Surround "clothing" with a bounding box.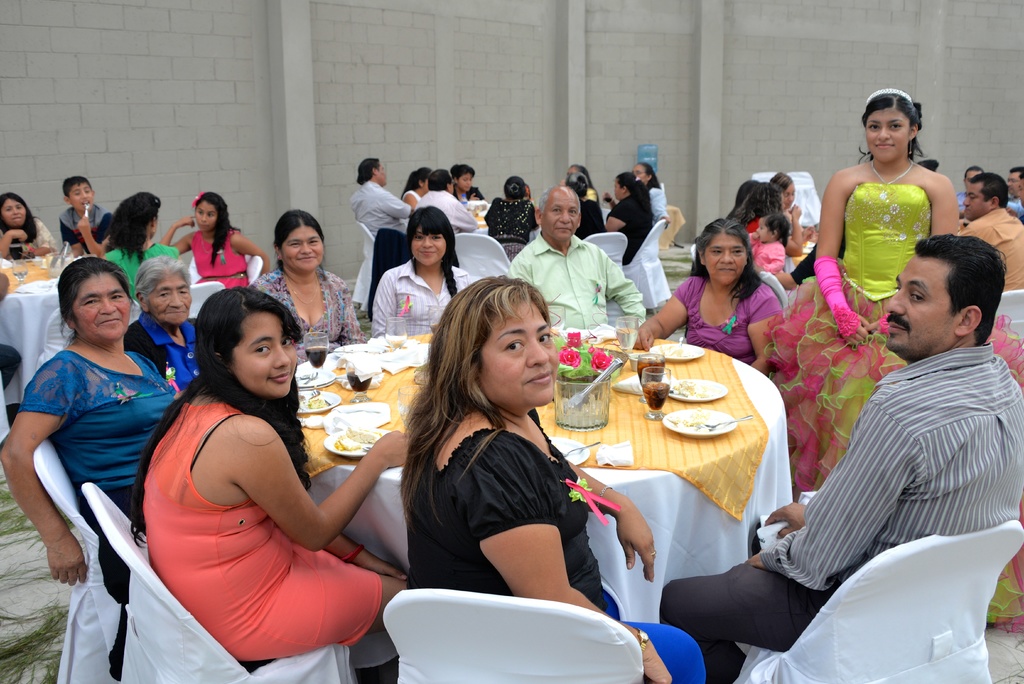
region(417, 184, 472, 236).
